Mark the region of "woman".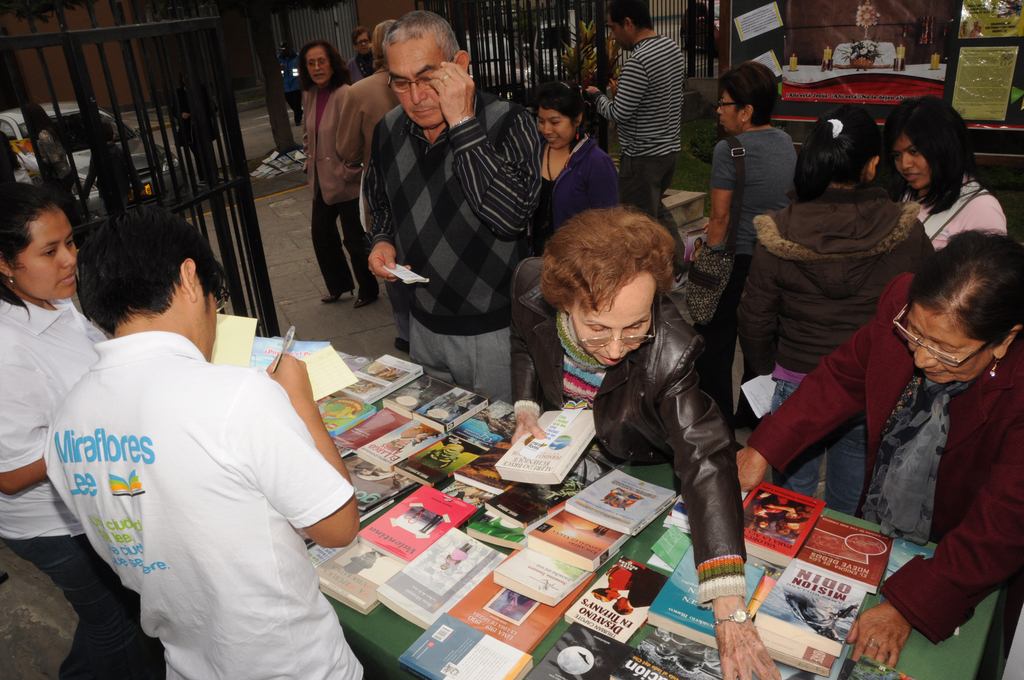
Region: pyautogui.locateOnScreen(0, 178, 169, 679).
